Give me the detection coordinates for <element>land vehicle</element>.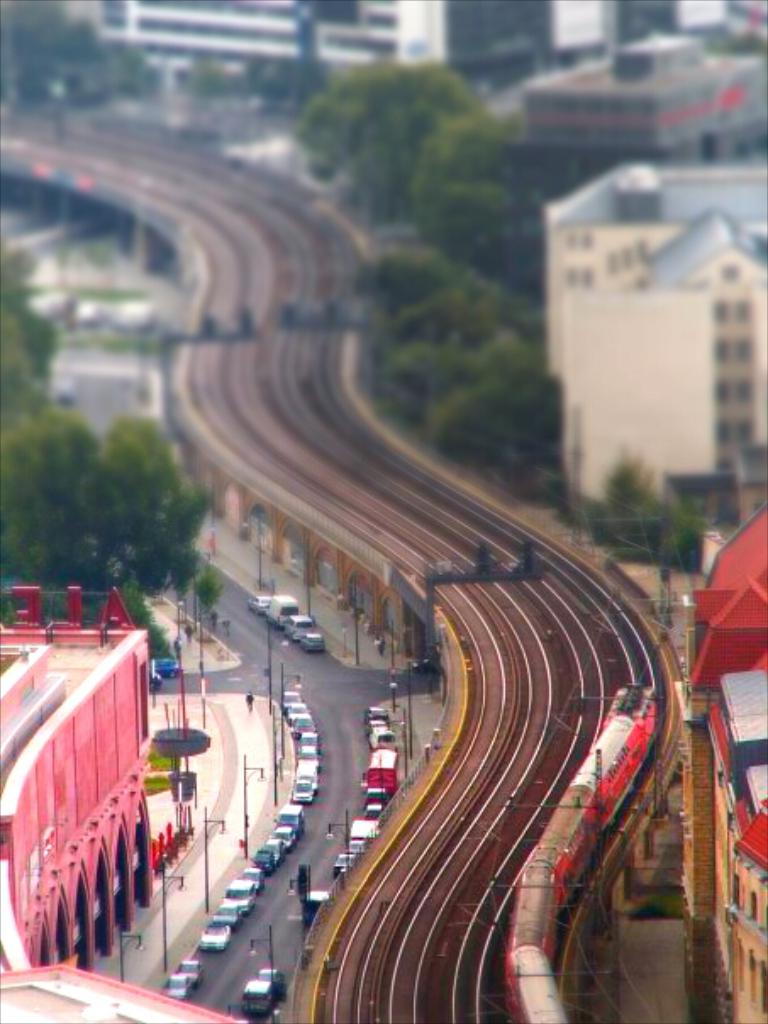
x1=147 y1=653 x2=180 y2=680.
